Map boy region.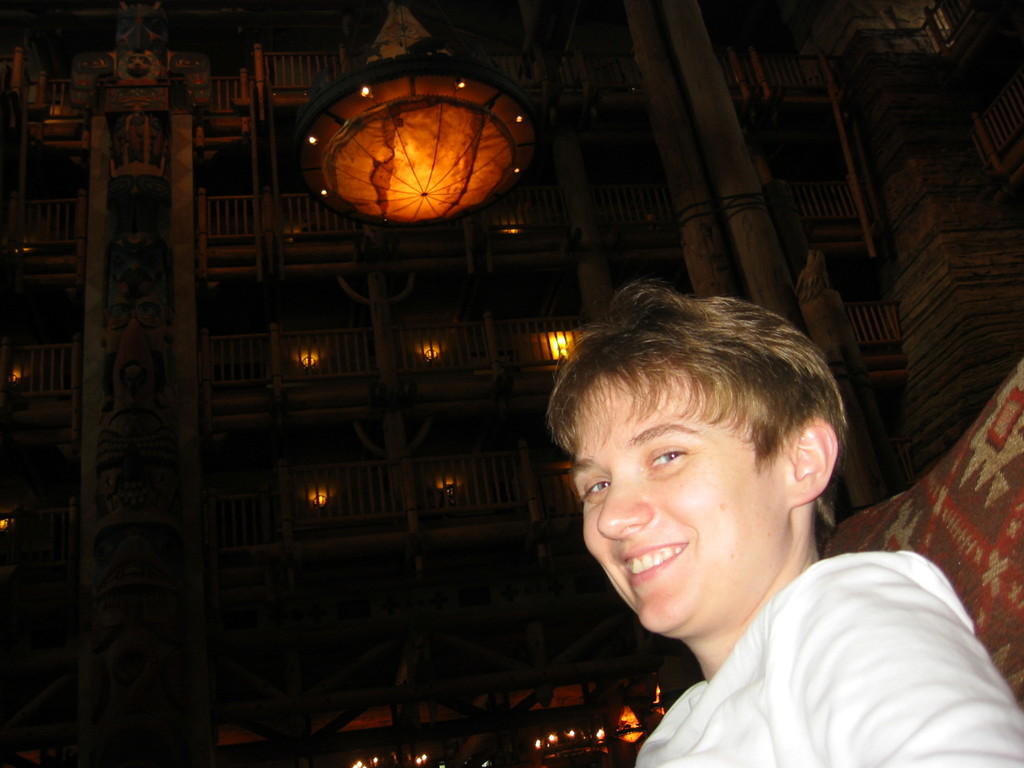
Mapped to [left=548, top=283, right=1023, bottom=767].
